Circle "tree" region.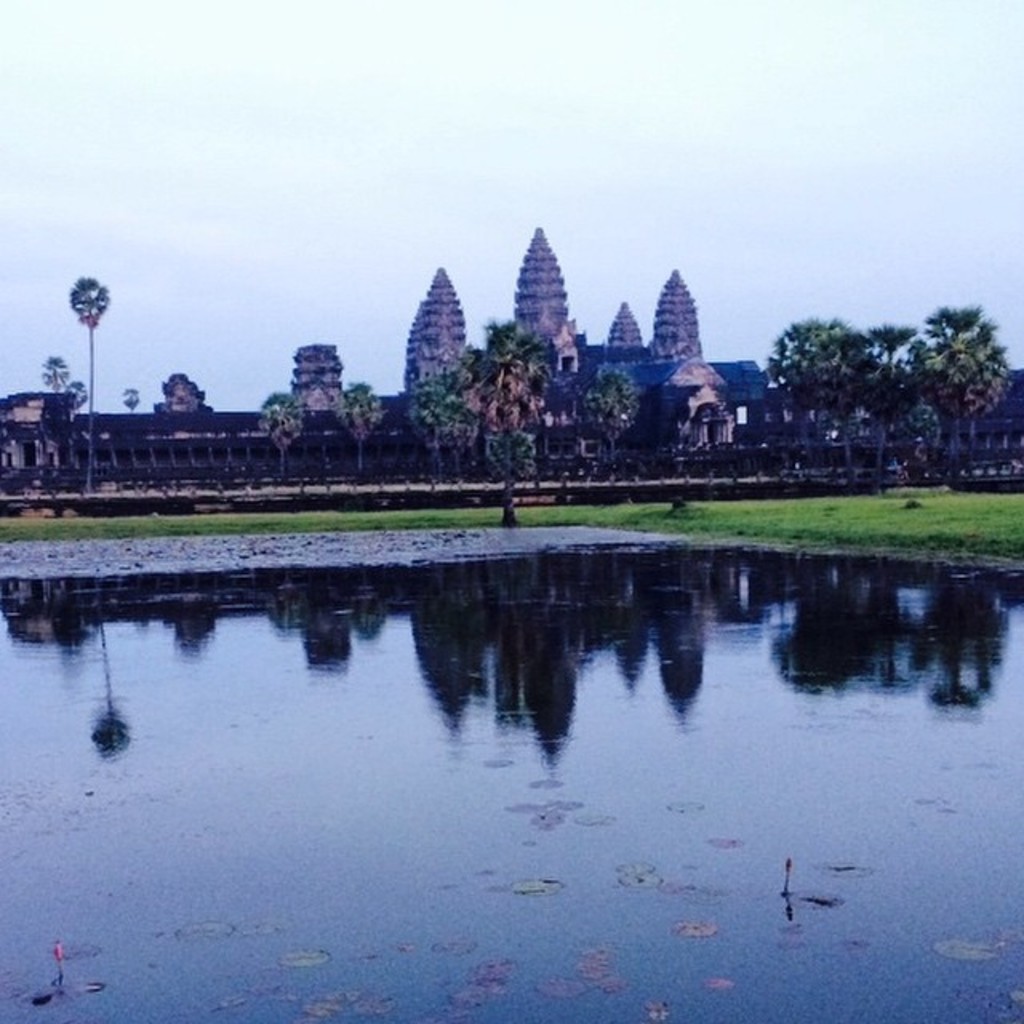
Region: l=43, t=357, r=66, b=395.
